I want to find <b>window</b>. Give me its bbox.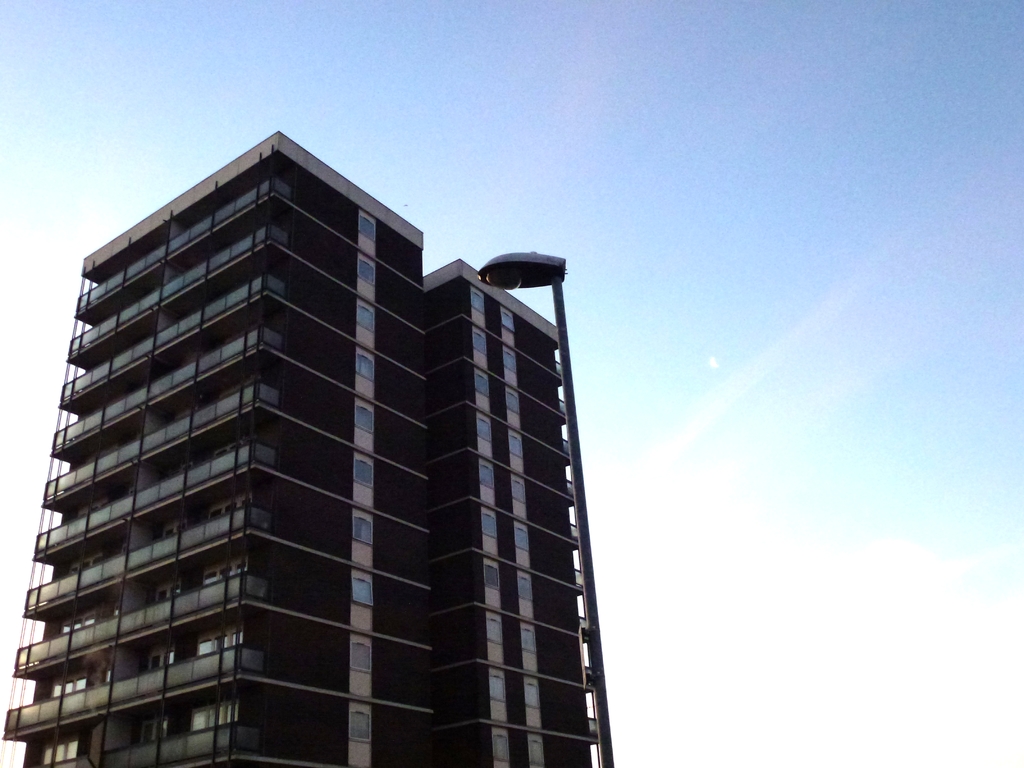
bbox(358, 357, 376, 382).
